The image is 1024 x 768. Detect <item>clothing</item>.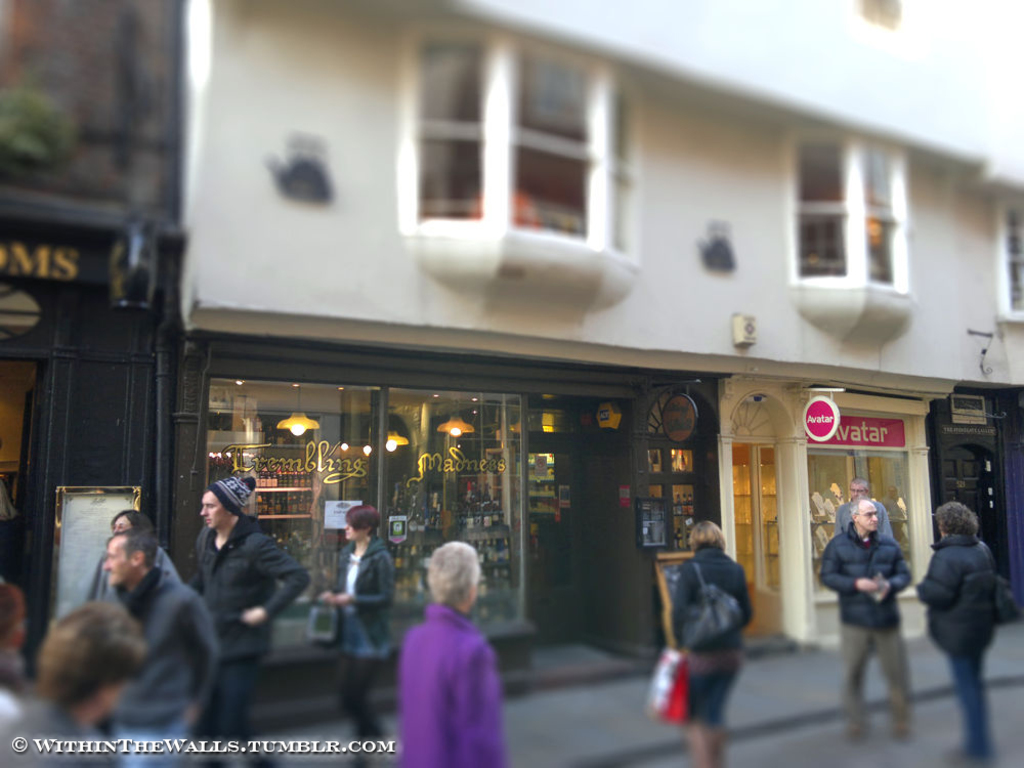
Detection: <box>195,516,297,640</box>.
